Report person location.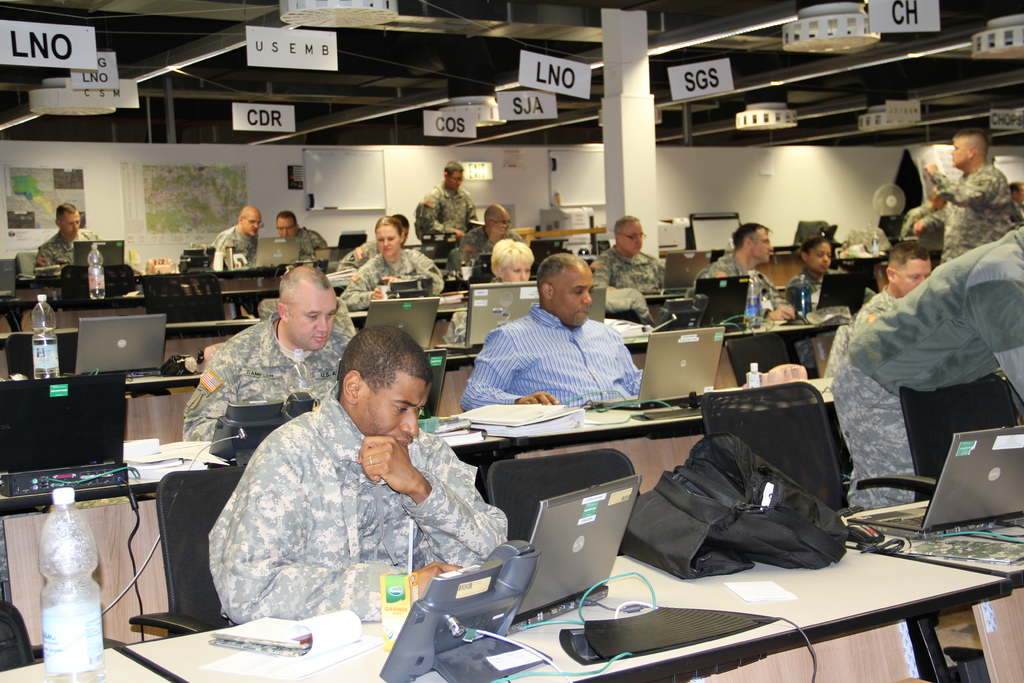
Report: 444 233 536 351.
